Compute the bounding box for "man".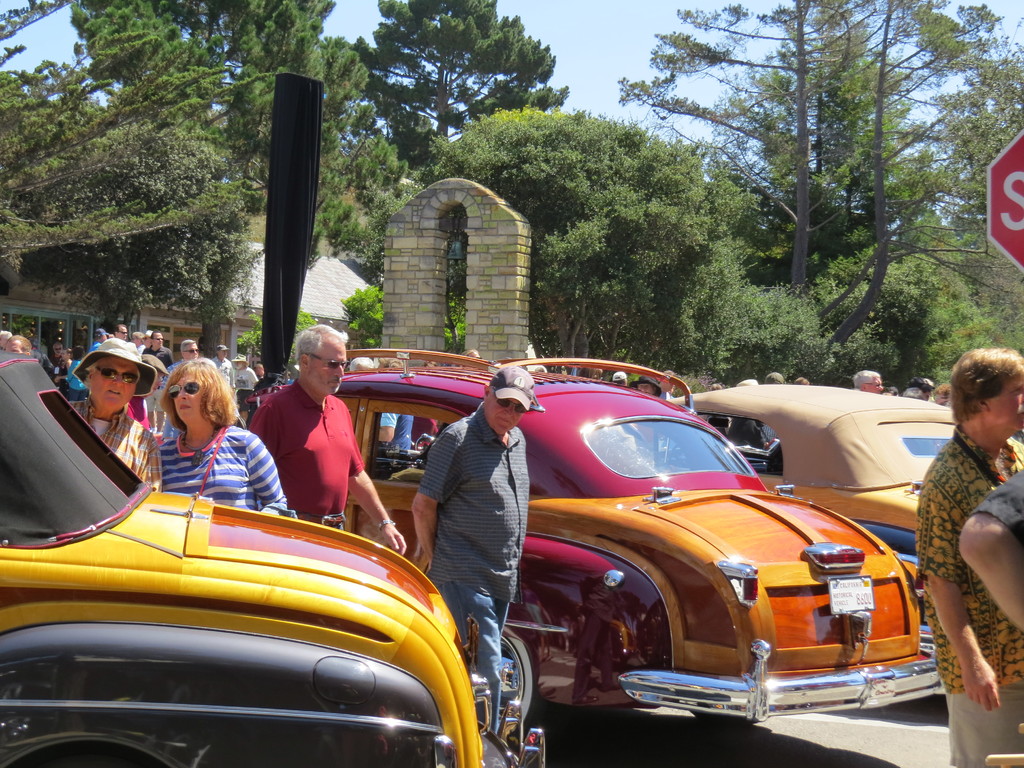
852:369:884:391.
